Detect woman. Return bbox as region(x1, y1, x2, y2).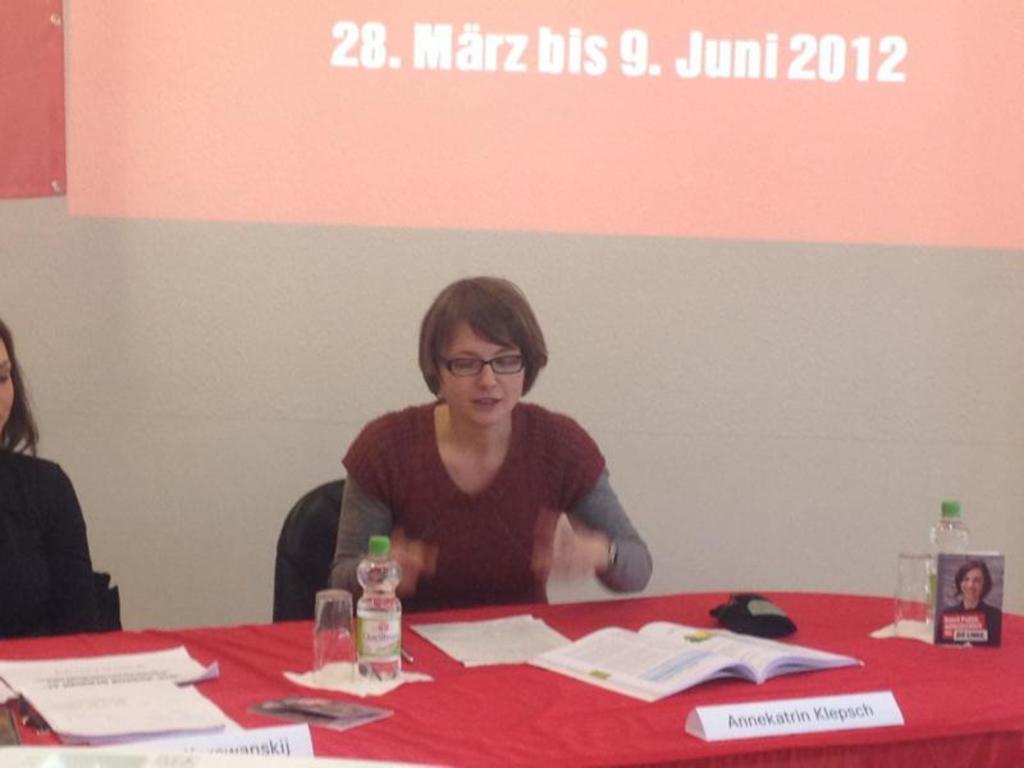
region(332, 274, 653, 605).
